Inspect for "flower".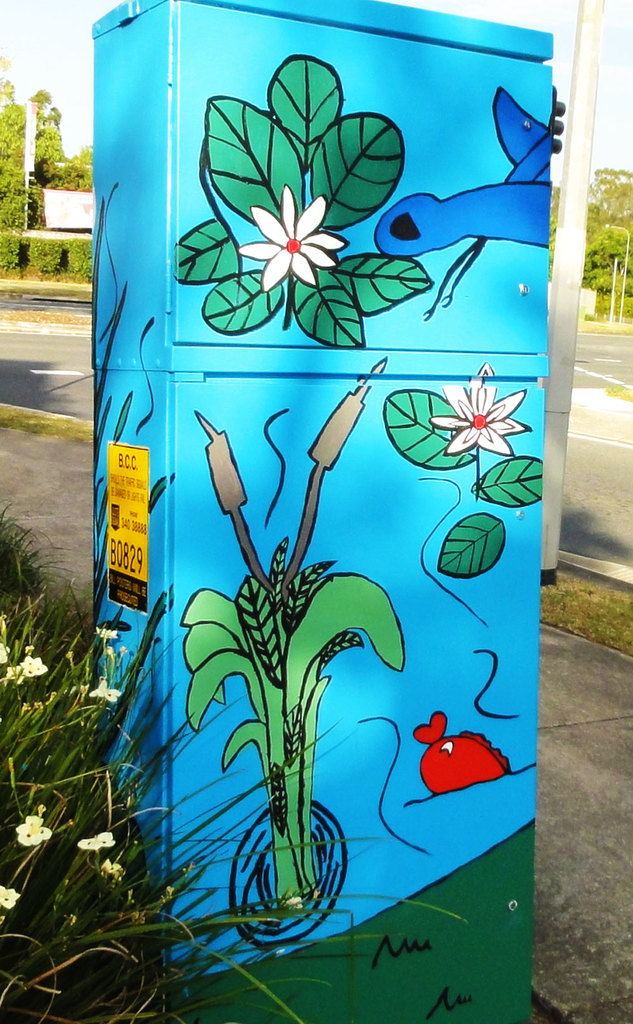
Inspection: BBox(98, 857, 127, 885).
